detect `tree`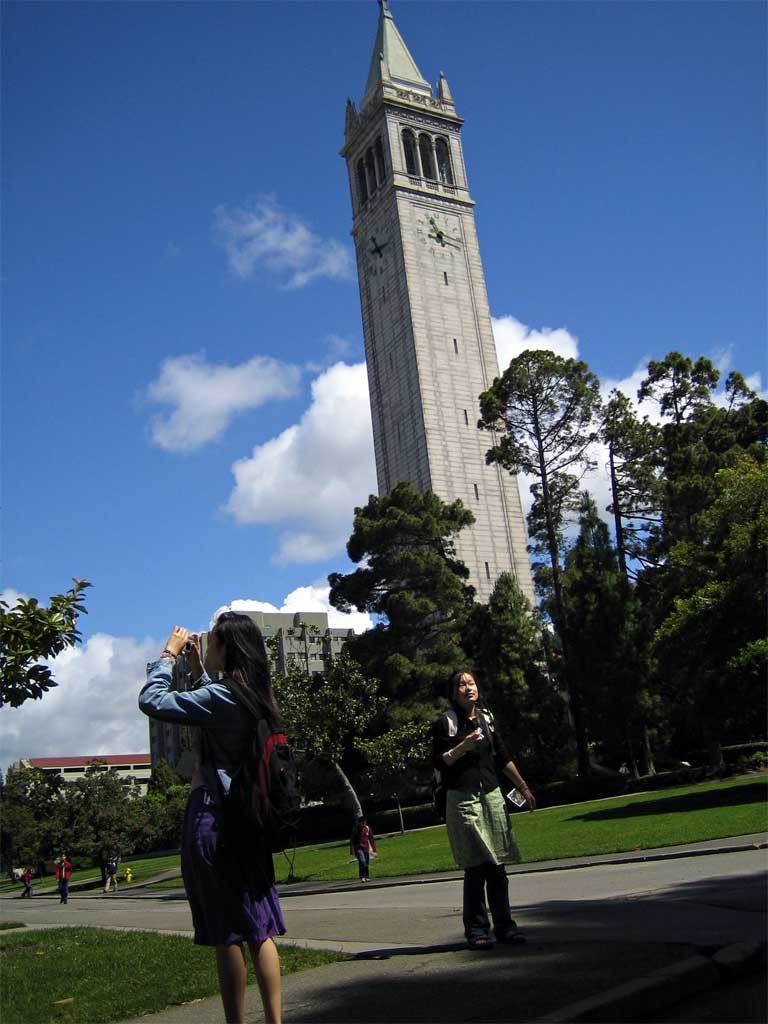
bbox=[266, 604, 442, 852]
